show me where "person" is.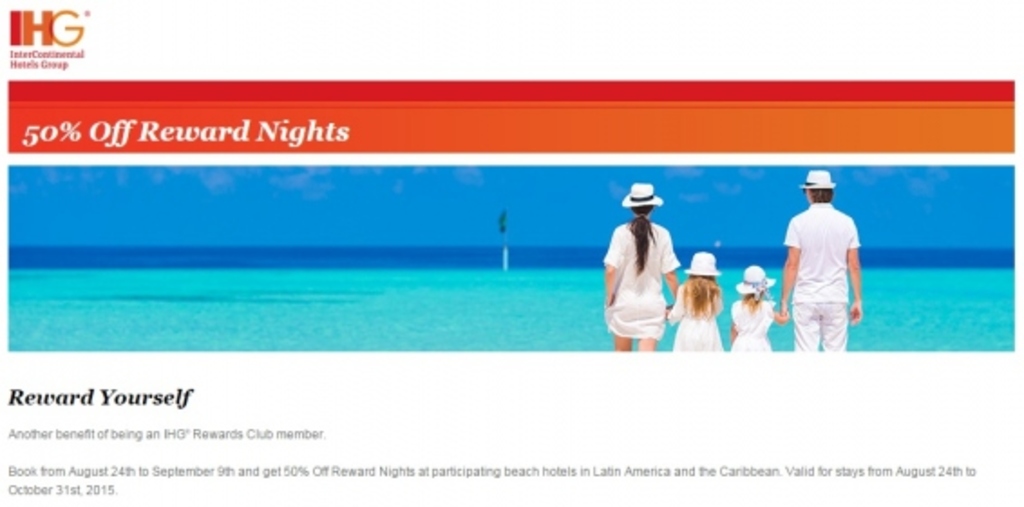
"person" is at 608, 174, 686, 349.
